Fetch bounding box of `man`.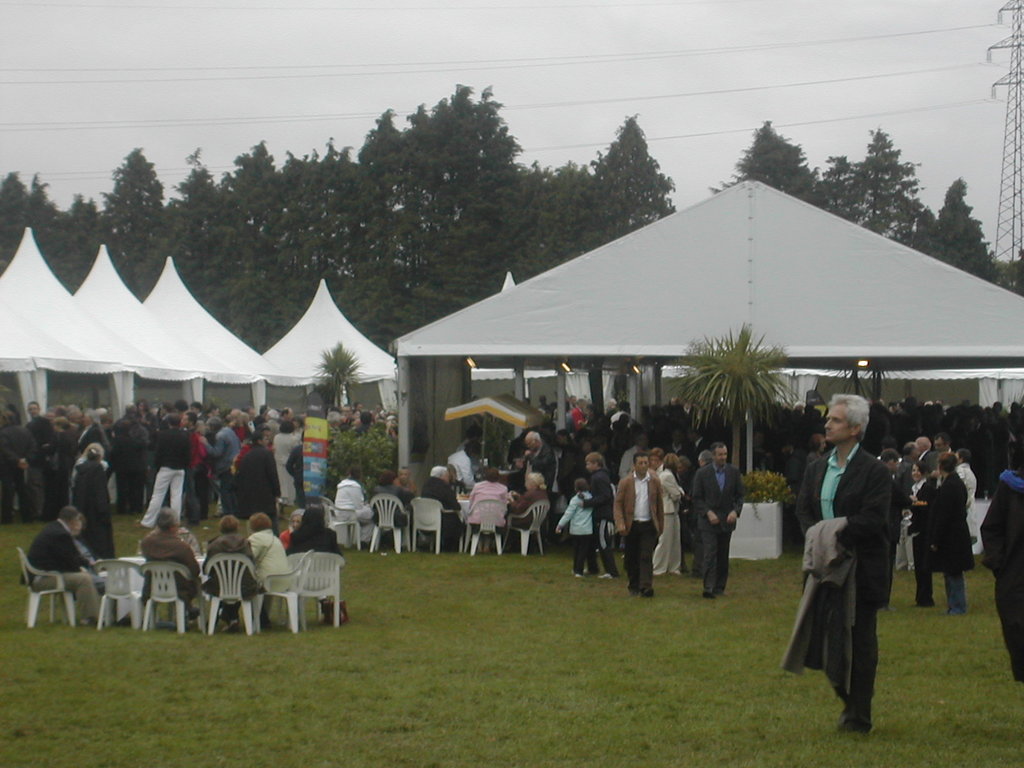
Bbox: [x1=16, y1=506, x2=106, y2=625].
